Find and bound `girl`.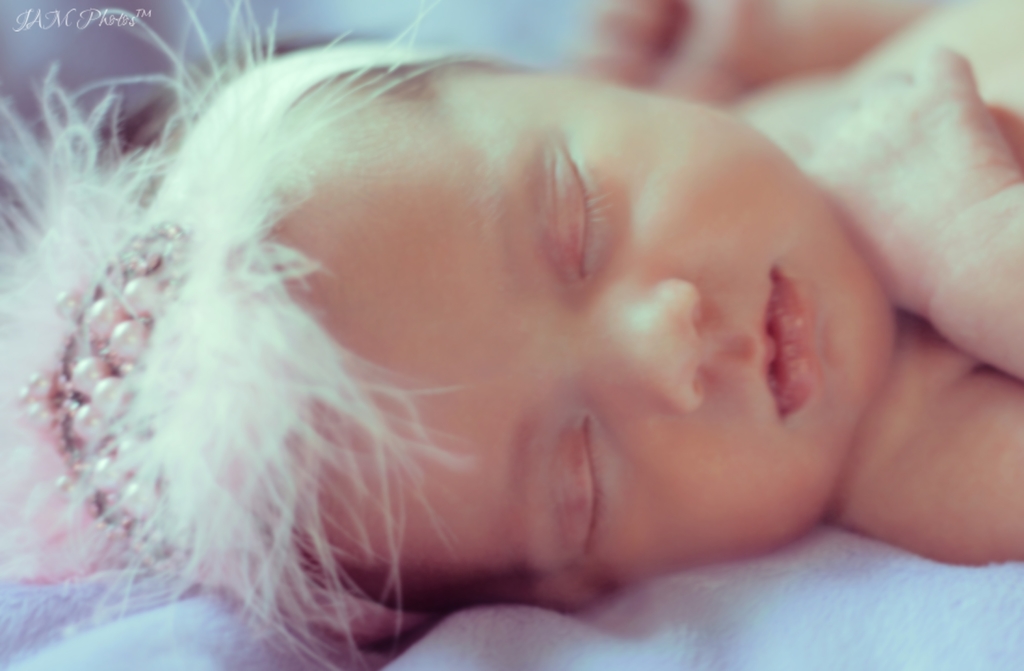
Bound: [0,0,1023,670].
